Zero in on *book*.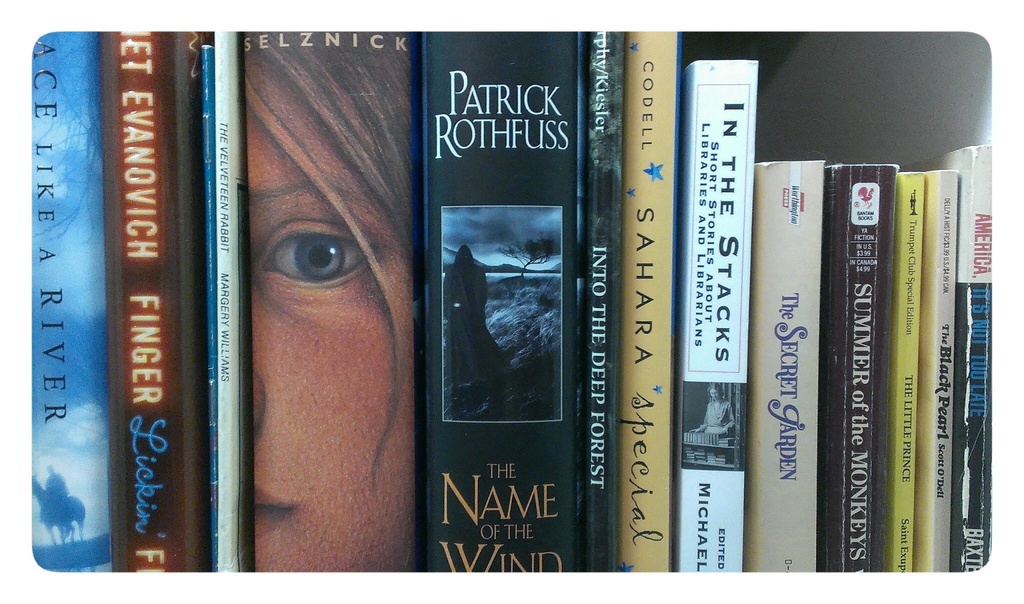
Zeroed in: BBox(614, 31, 686, 568).
